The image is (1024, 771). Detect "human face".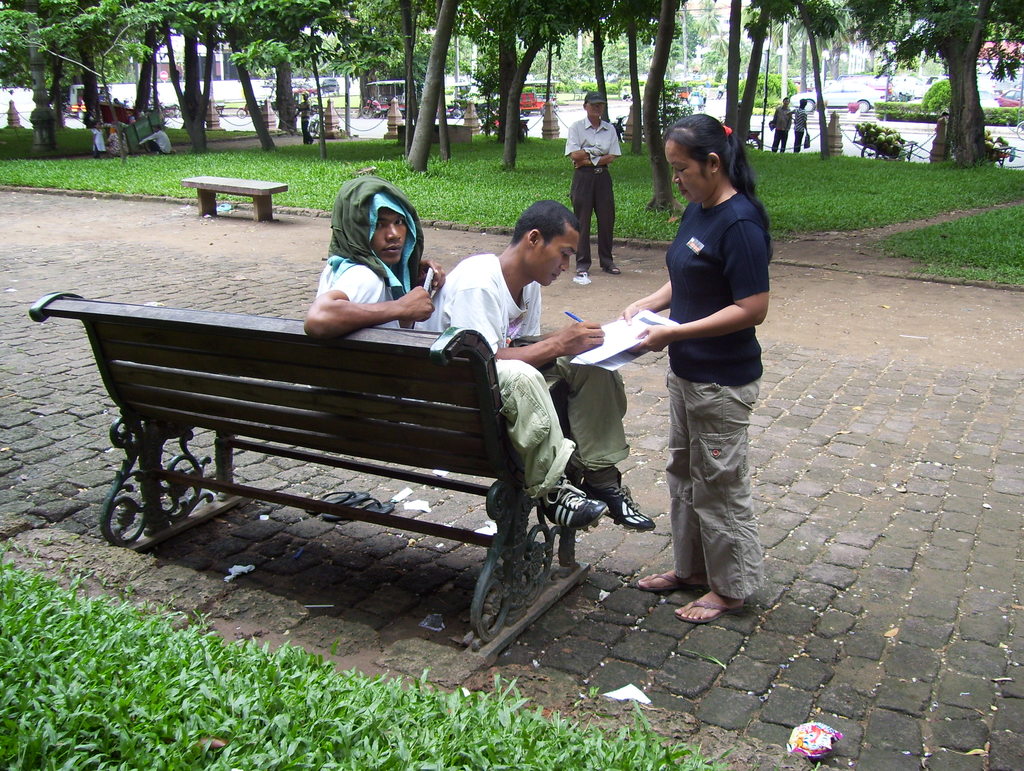
Detection: crop(586, 93, 612, 127).
